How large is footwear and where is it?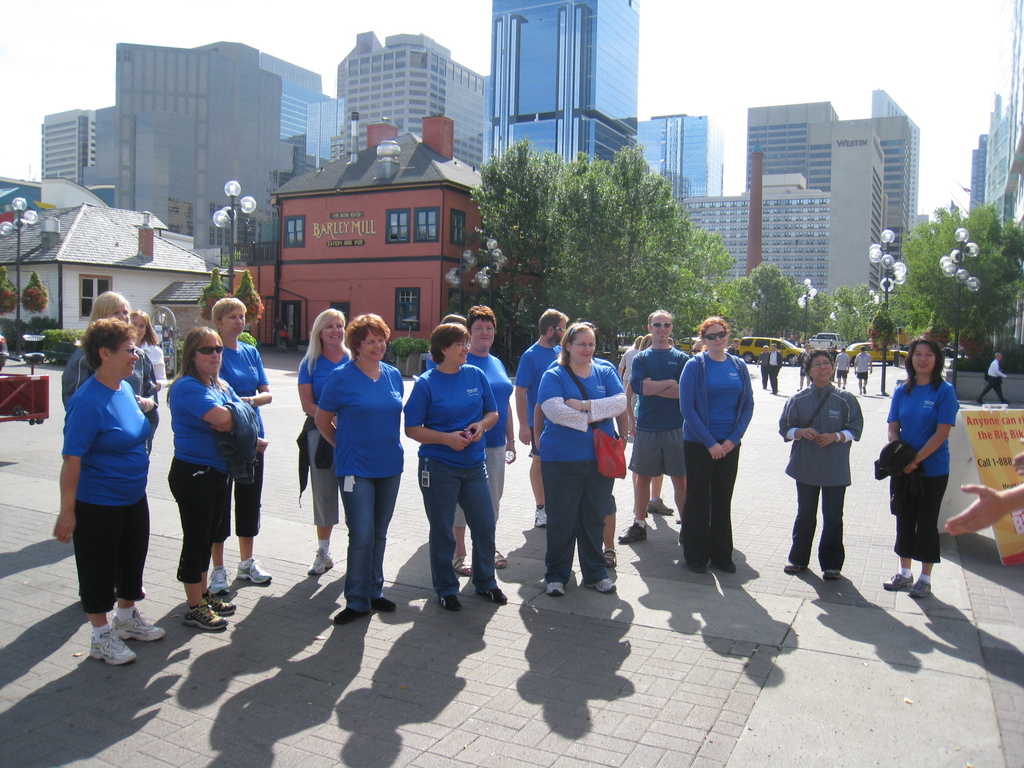
Bounding box: bbox=[114, 605, 160, 643].
